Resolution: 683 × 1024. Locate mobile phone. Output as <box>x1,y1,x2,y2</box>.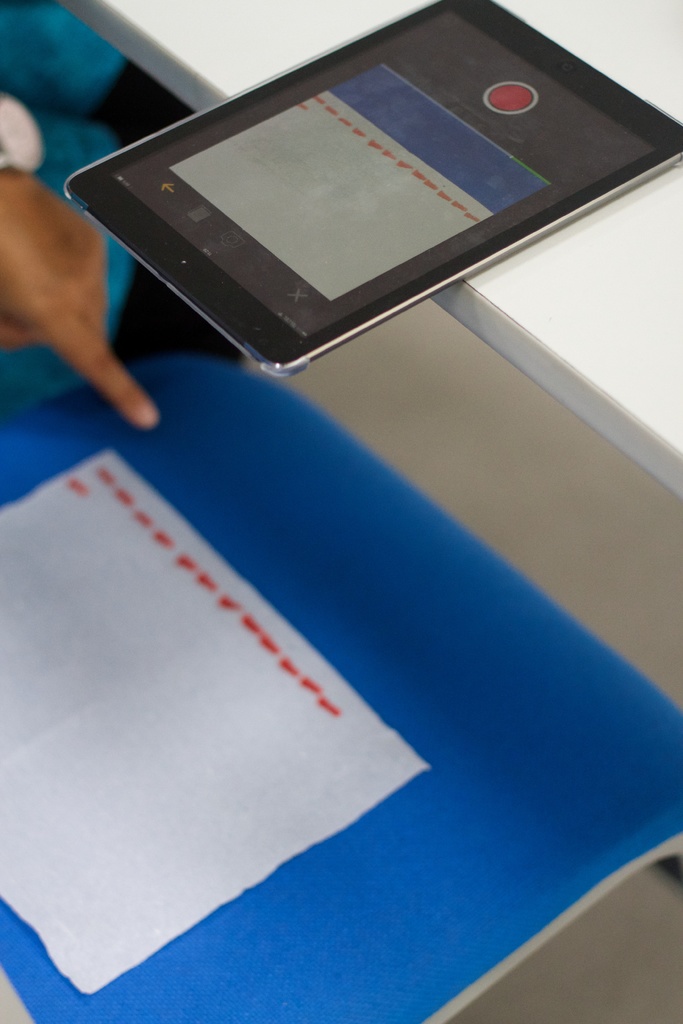
<box>59,0,682,381</box>.
